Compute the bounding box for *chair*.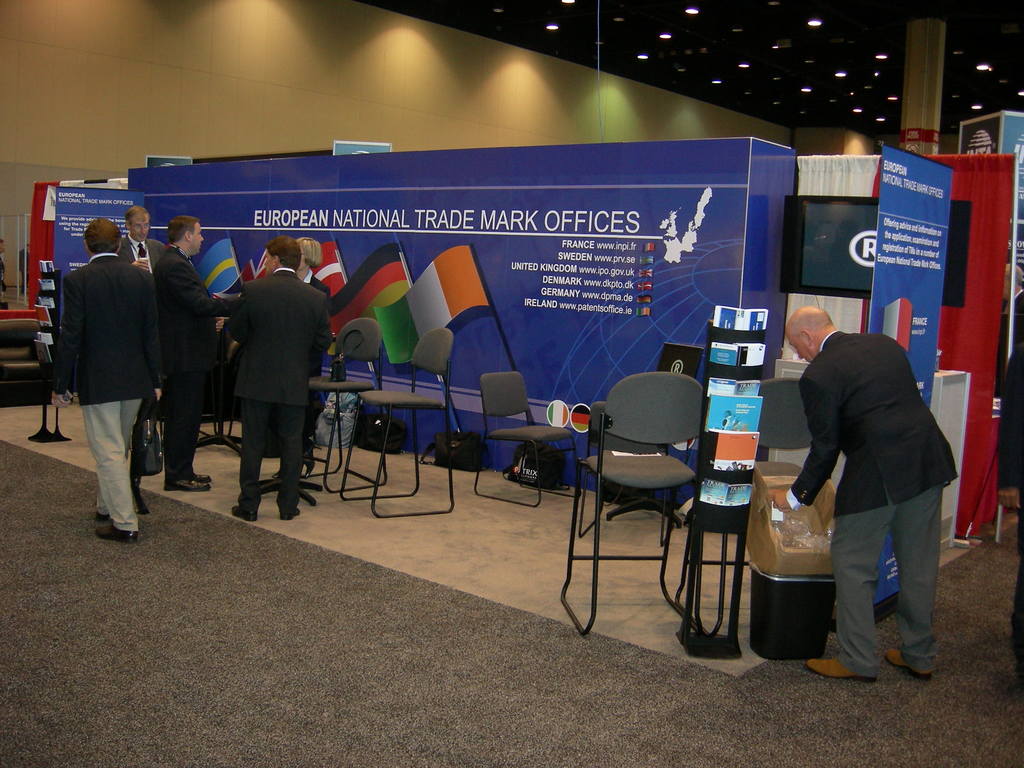
pyautogui.locateOnScreen(472, 372, 576, 506).
